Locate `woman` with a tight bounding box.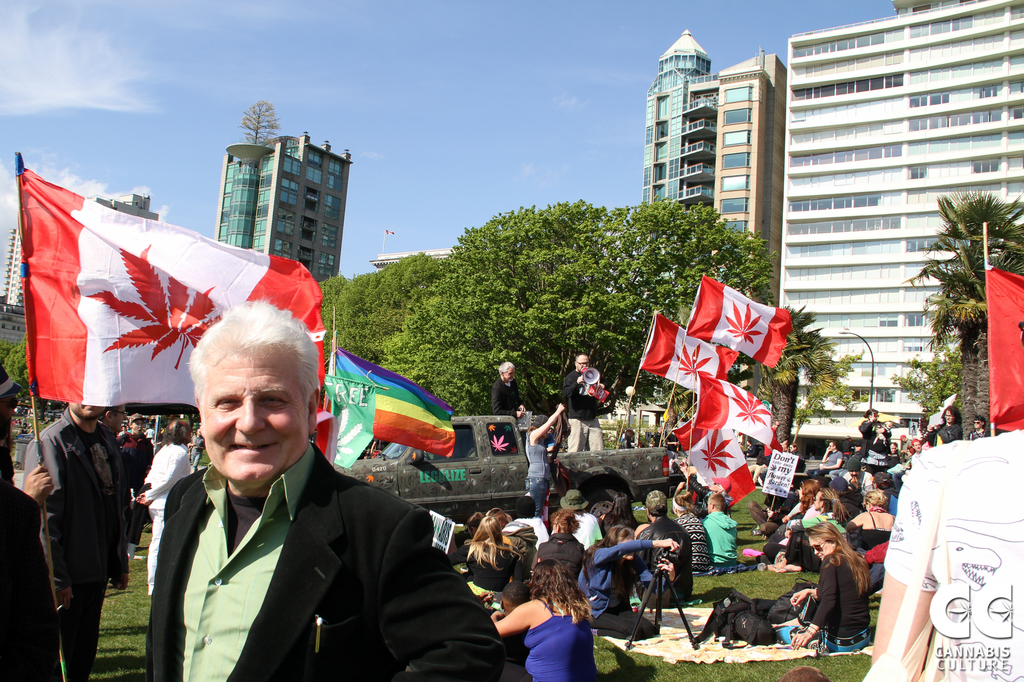
x1=772, y1=528, x2=868, y2=660.
